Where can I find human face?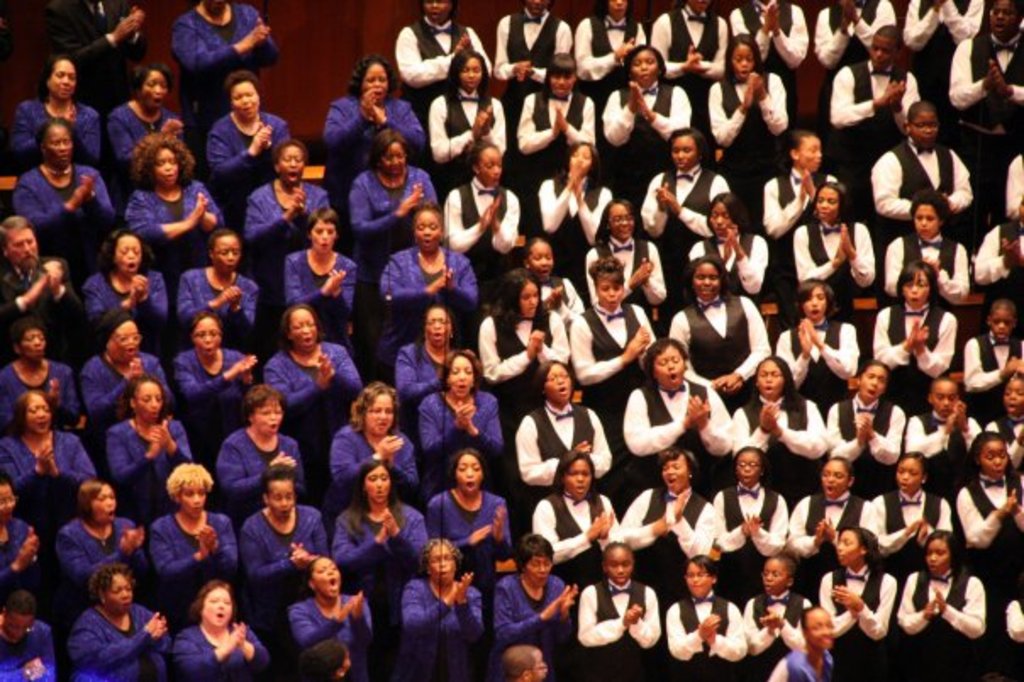
You can find it at <region>190, 310, 229, 361</region>.
